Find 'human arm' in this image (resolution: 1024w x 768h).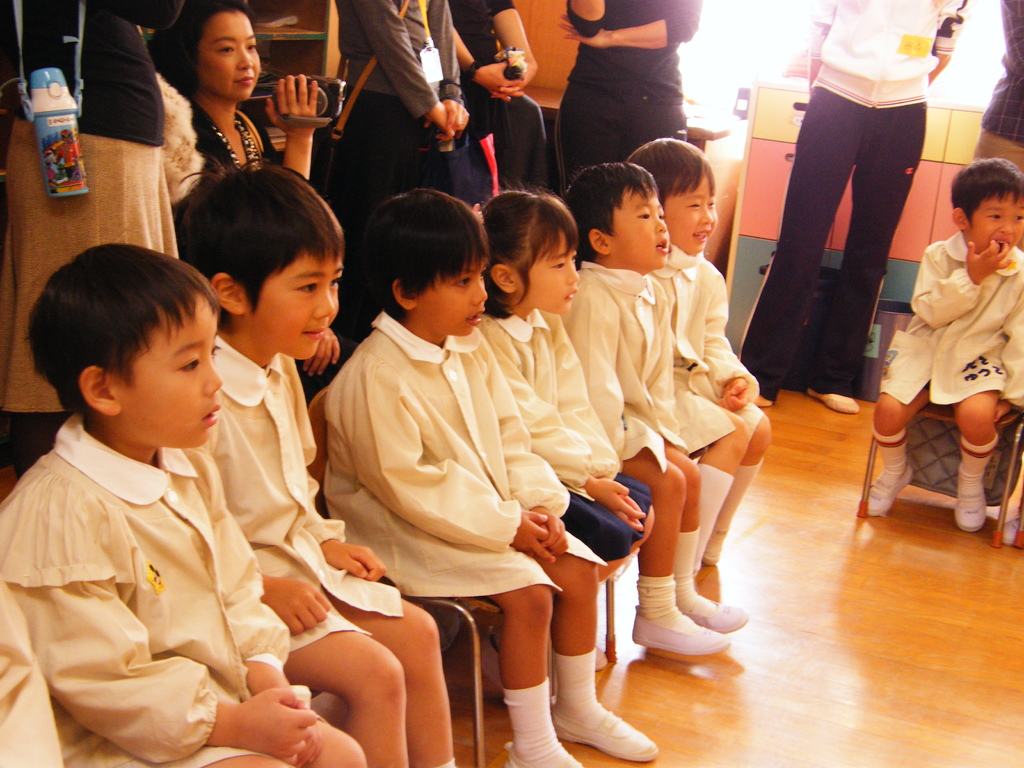
box(927, 0, 967, 87).
